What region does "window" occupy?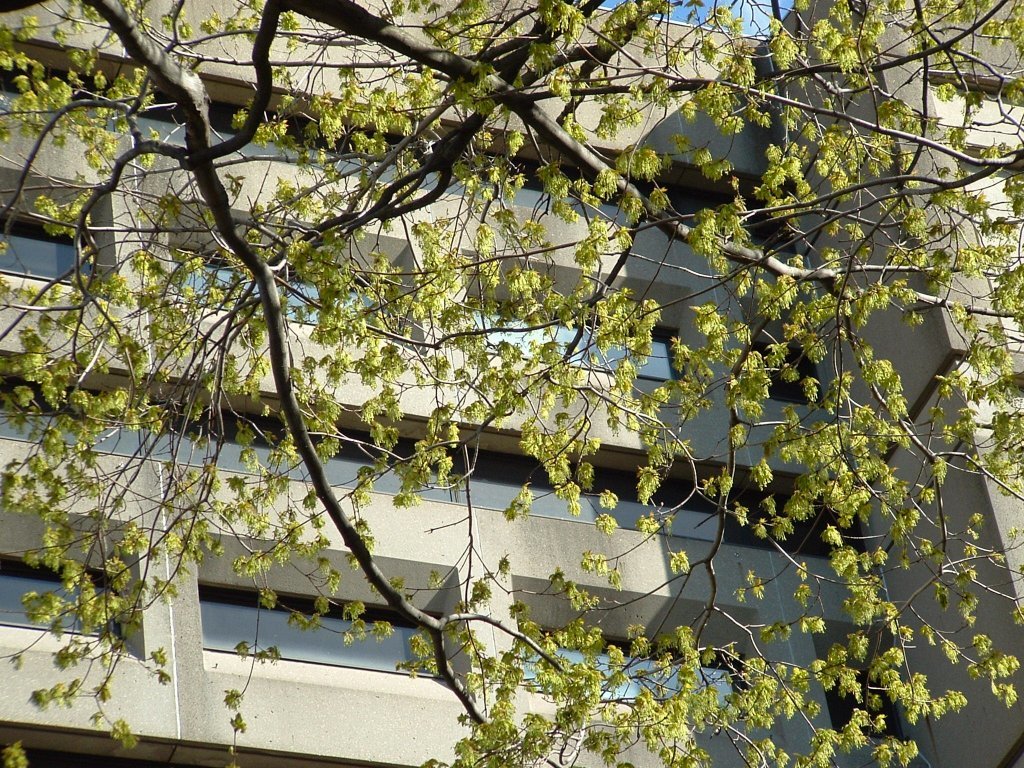
region(0, 212, 97, 291).
